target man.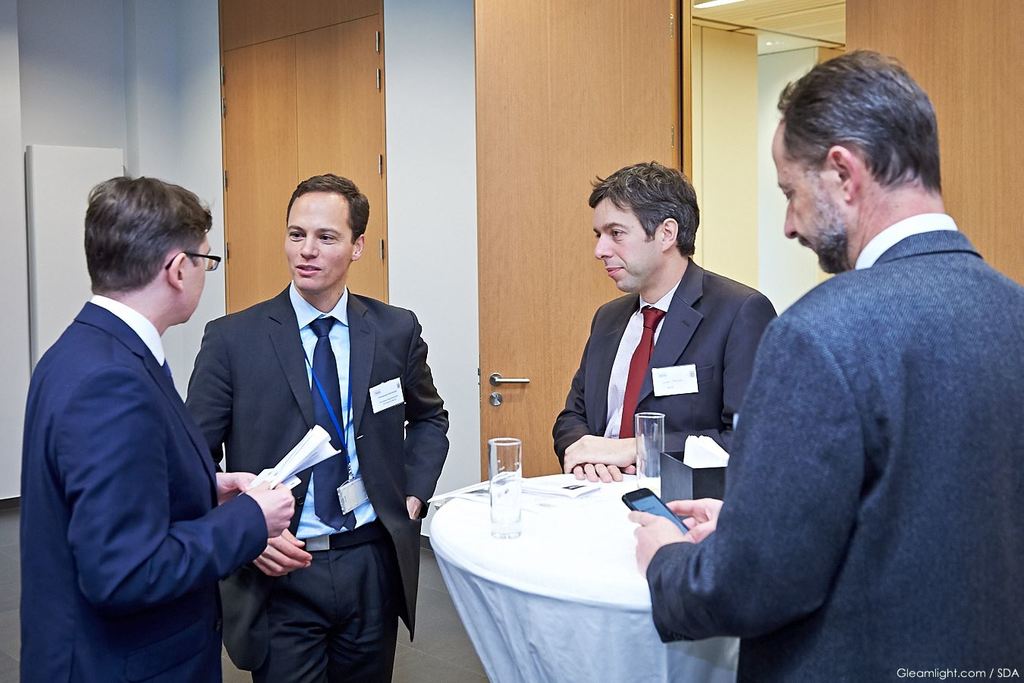
Target region: bbox=[645, 51, 1023, 682].
